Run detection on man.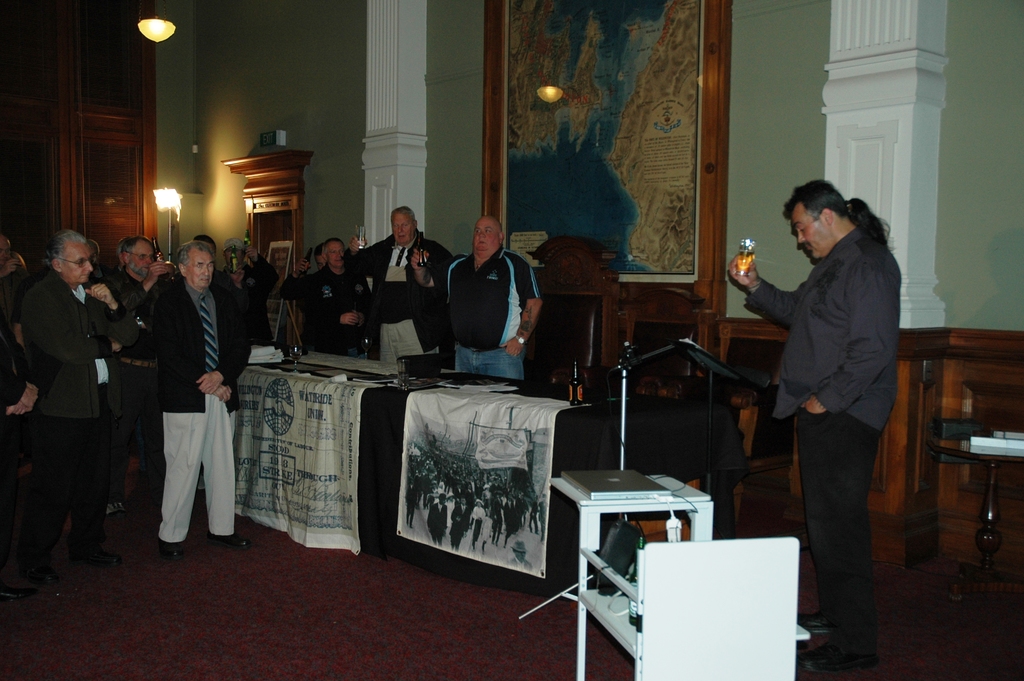
Result: detection(124, 222, 234, 564).
